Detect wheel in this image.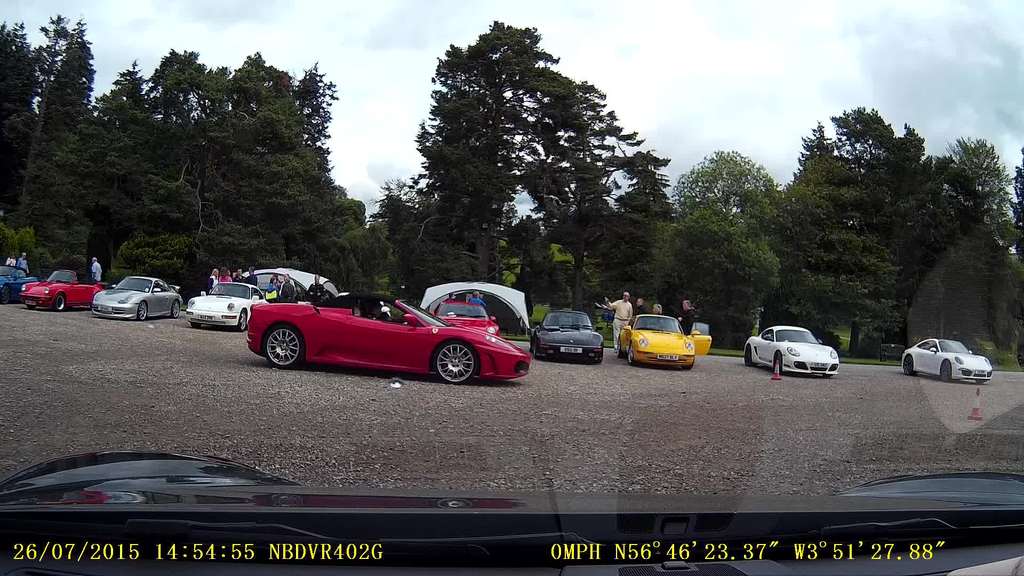
Detection: {"x1": 239, "y1": 312, "x2": 250, "y2": 334}.
